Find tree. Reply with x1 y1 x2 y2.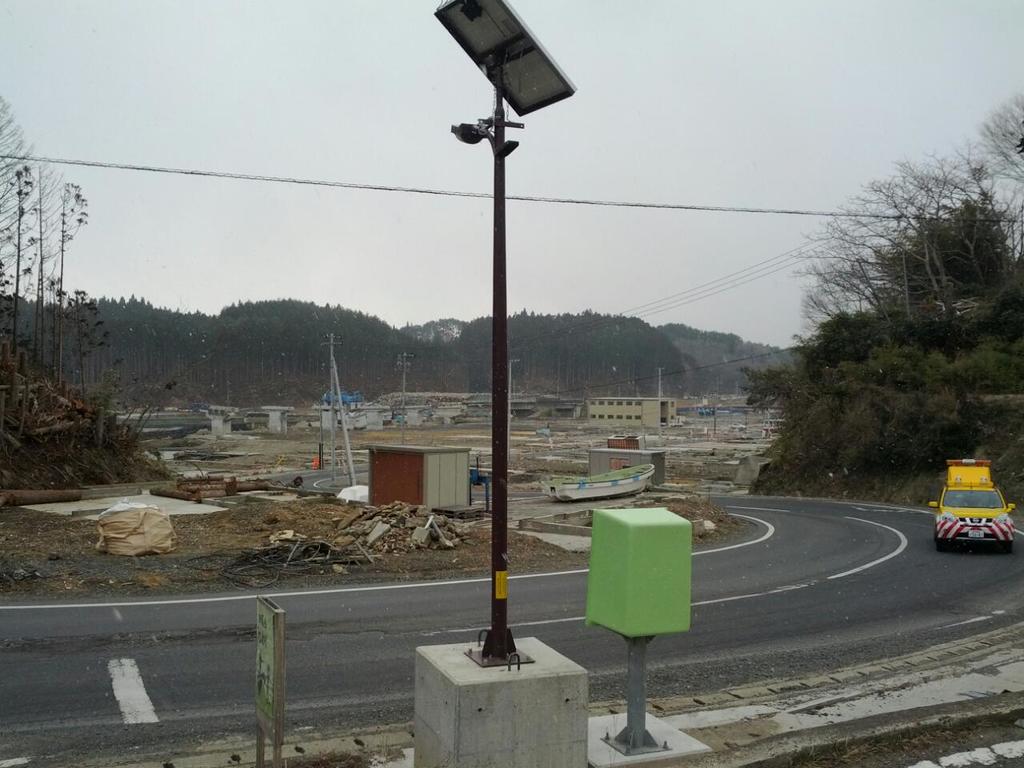
0 106 162 424.
